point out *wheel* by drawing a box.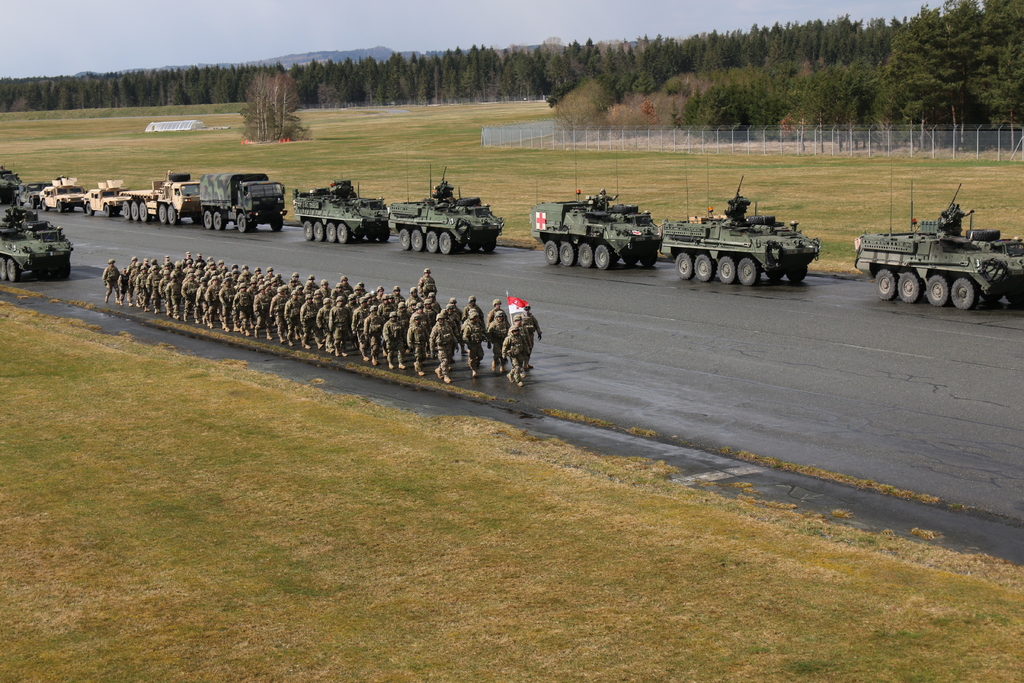
select_region(192, 215, 200, 220).
